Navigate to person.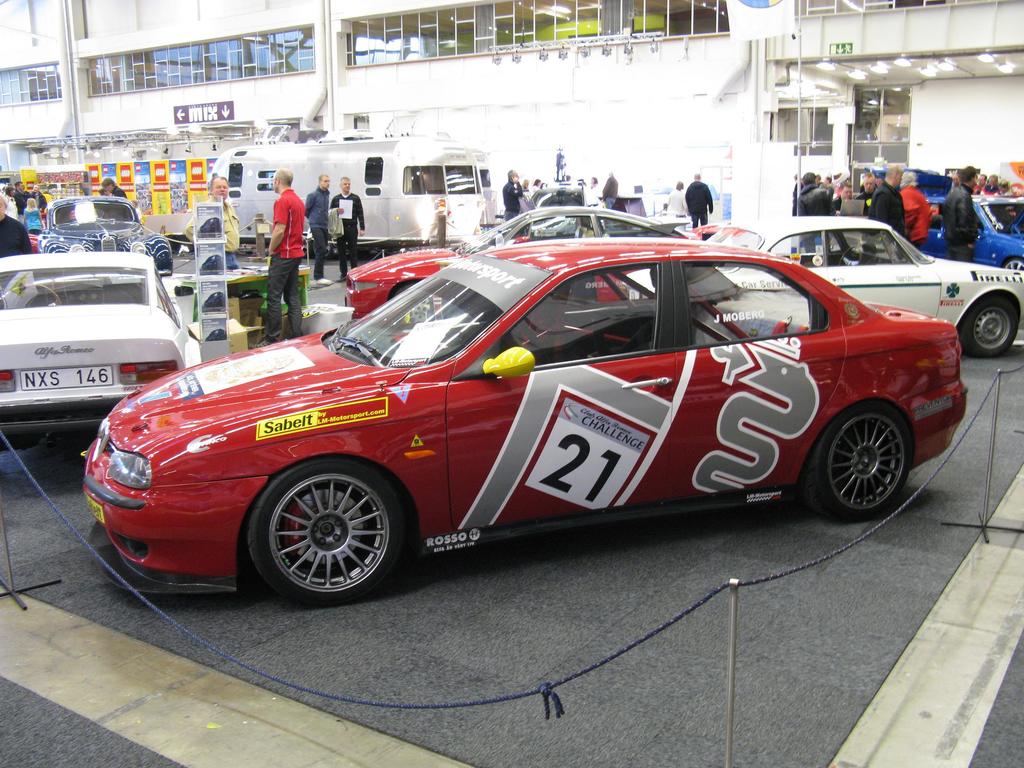
Navigation target: <box>331,177,365,280</box>.
